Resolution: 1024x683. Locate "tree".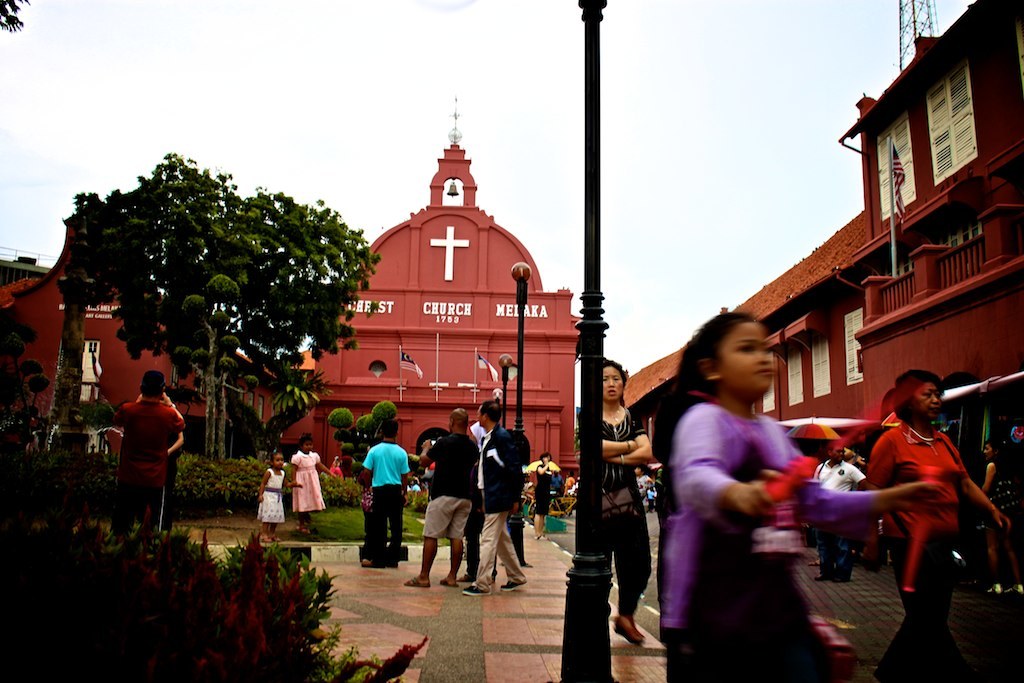
40 130 354 421.
